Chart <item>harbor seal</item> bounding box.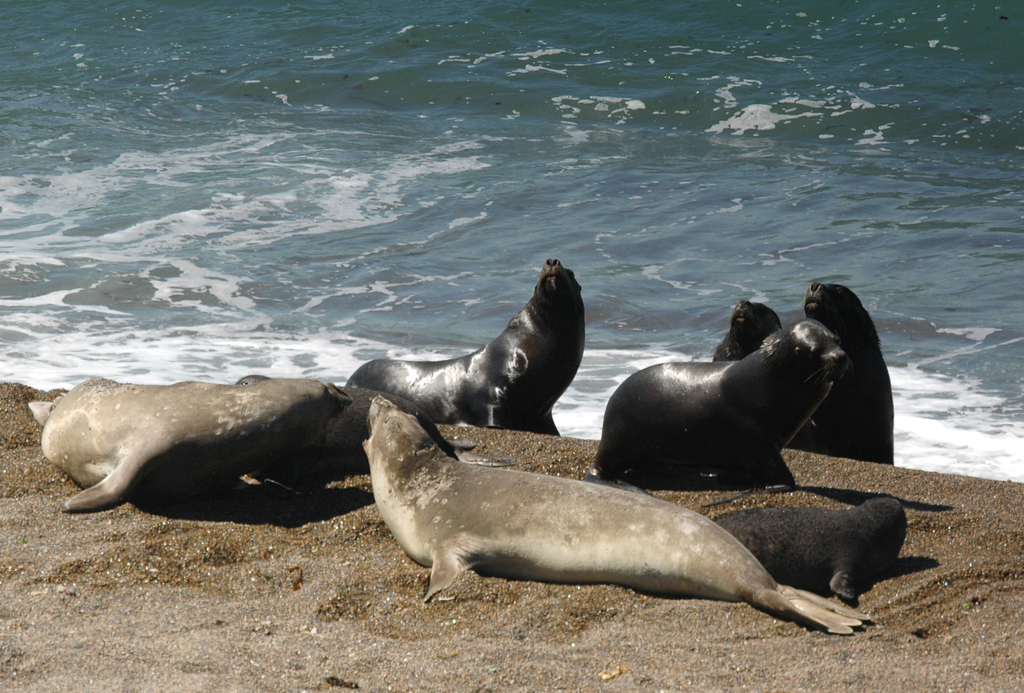
Charted: region(788, 280, 899, 459).
